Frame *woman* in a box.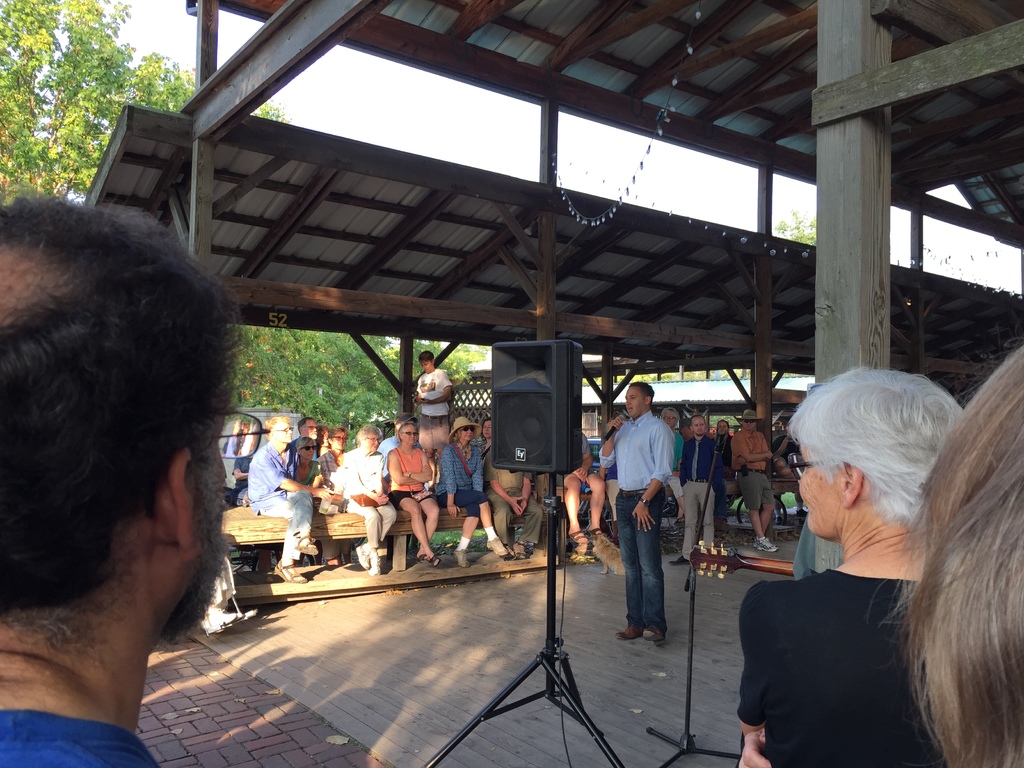
<box>388,424,442,566</box>.
